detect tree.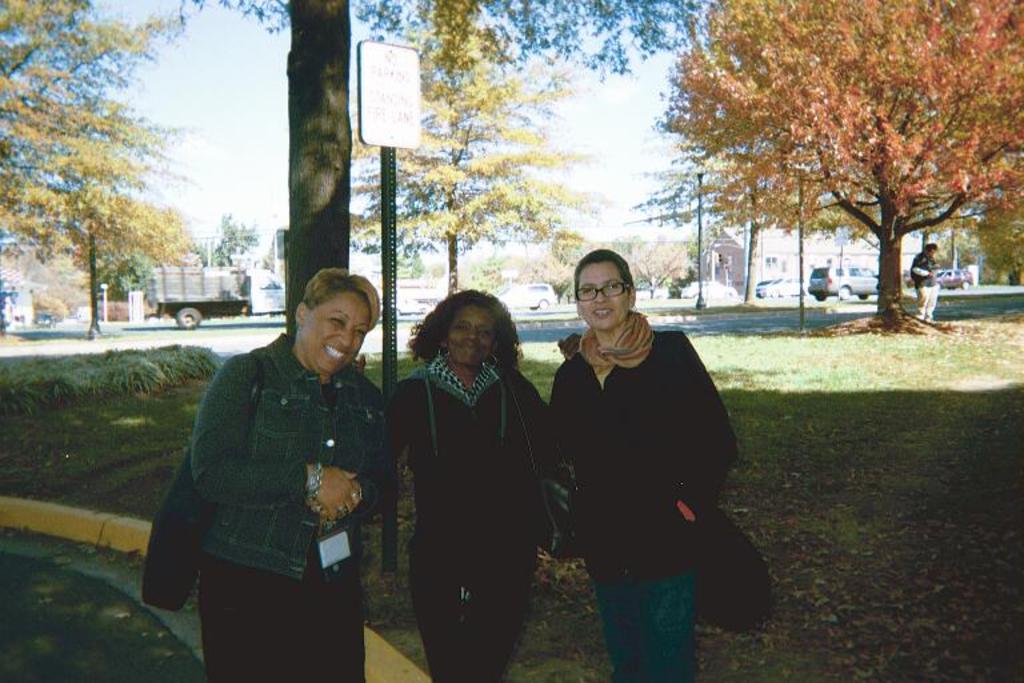
Detected at [left=12, top=32, right=207, bottom=346].
